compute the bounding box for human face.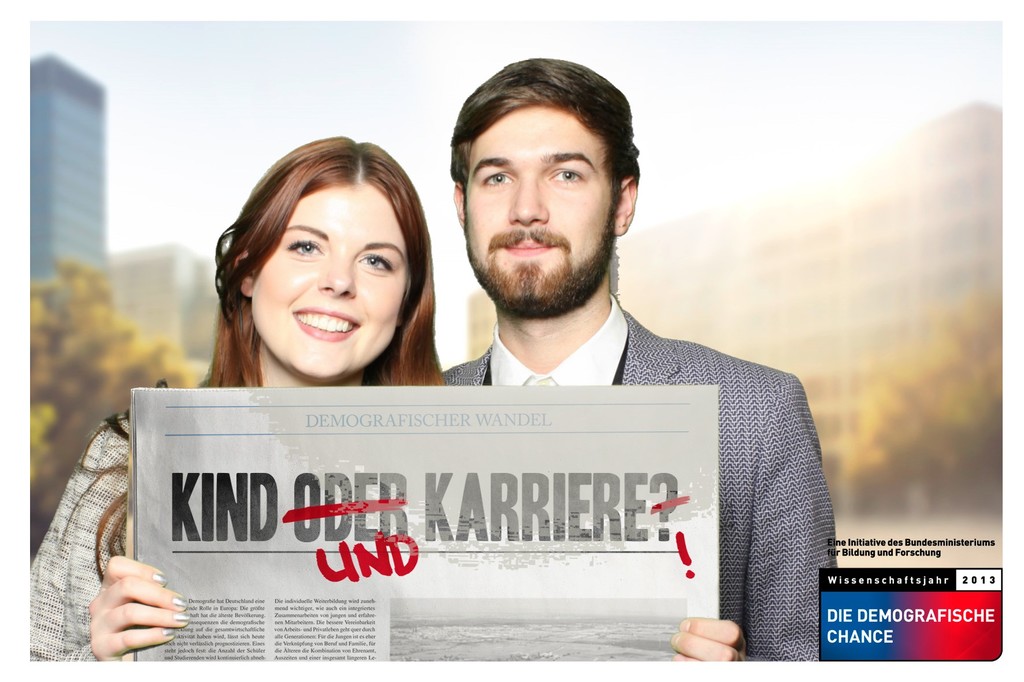
region(253, 189, 408, 379).
